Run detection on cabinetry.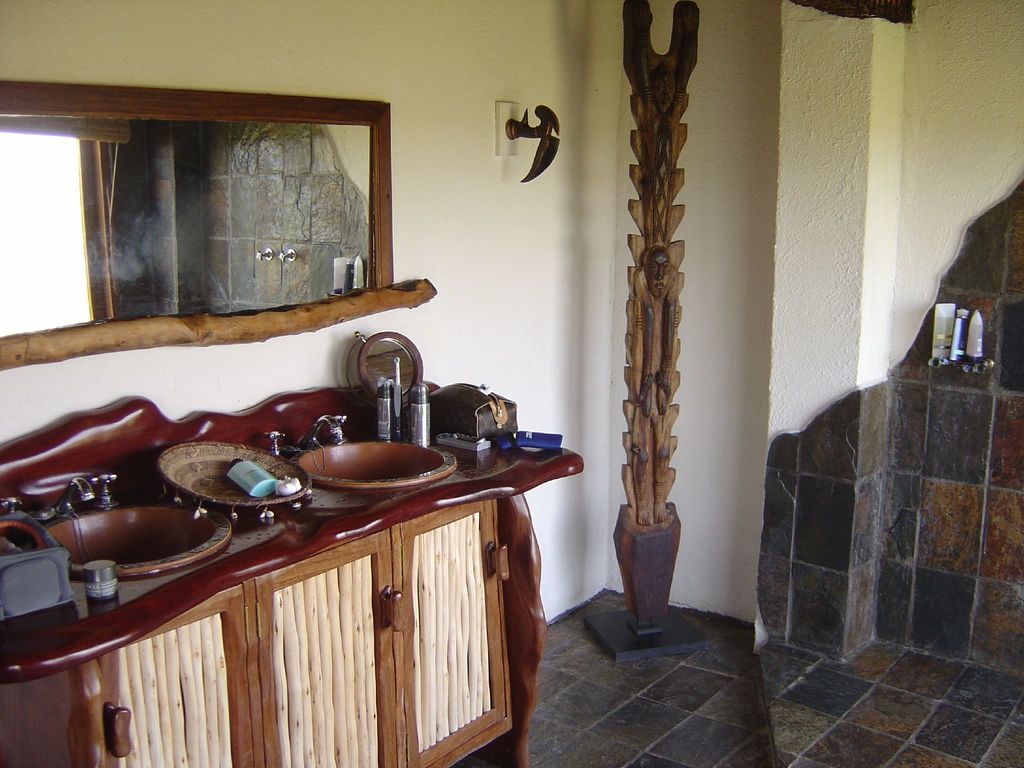
Result: locate(96, 499, 515, 767).
